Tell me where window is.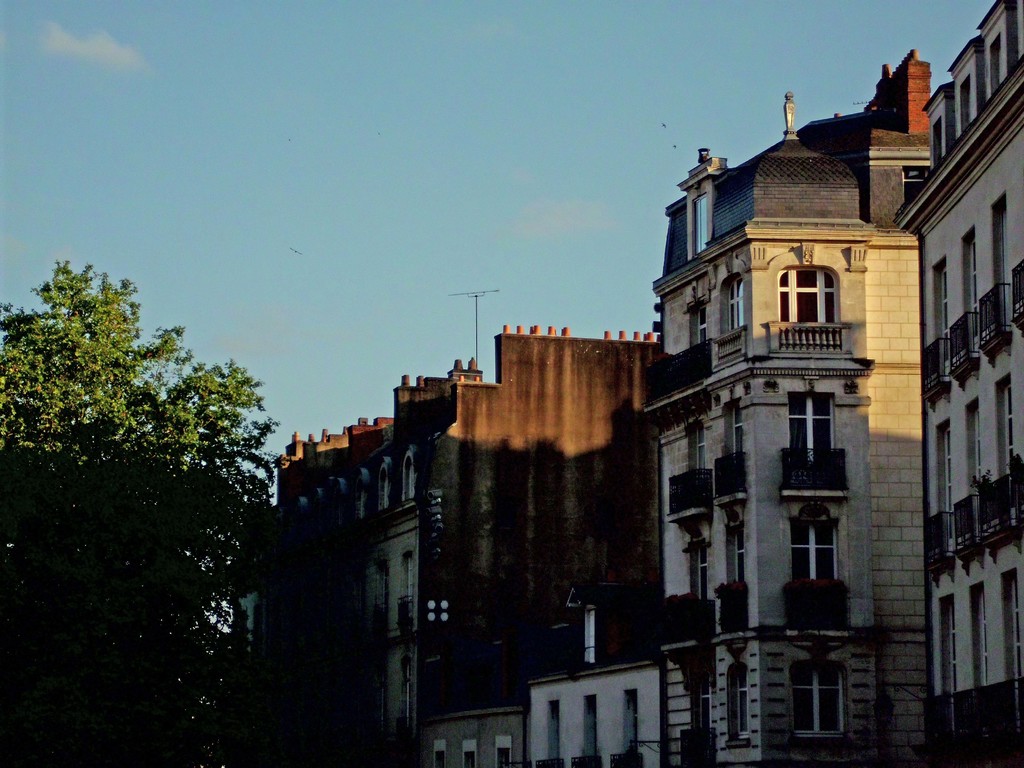
window is at 993,367,1022,528.
